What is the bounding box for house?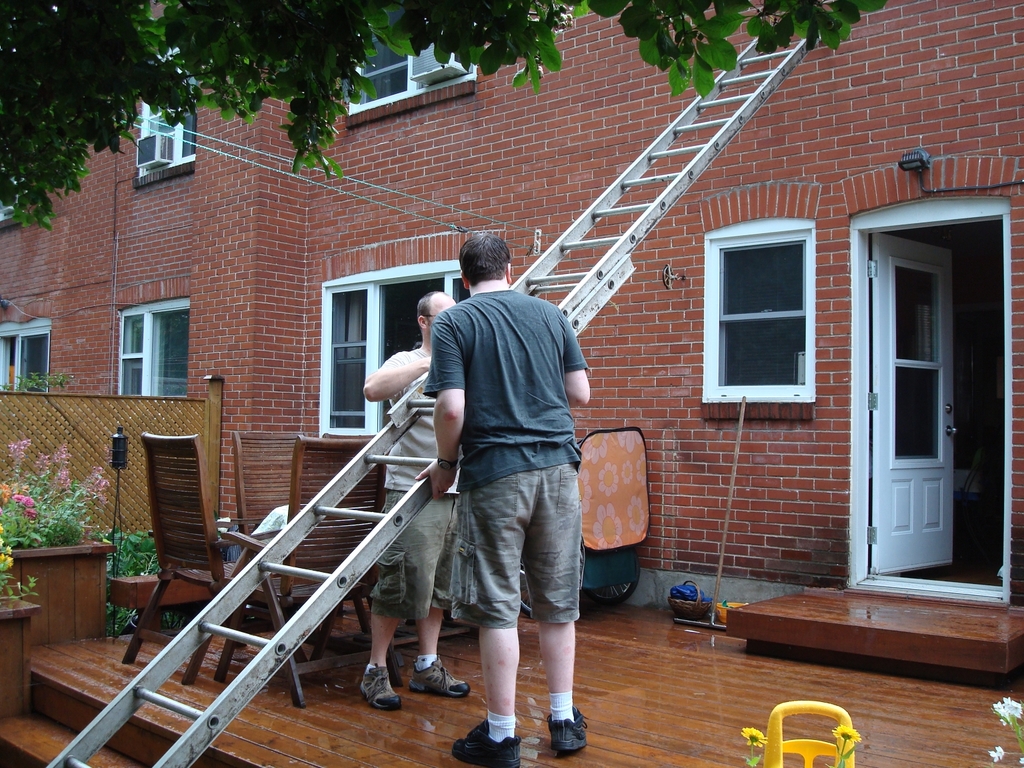
crop(0, 0, 1023, 671).
